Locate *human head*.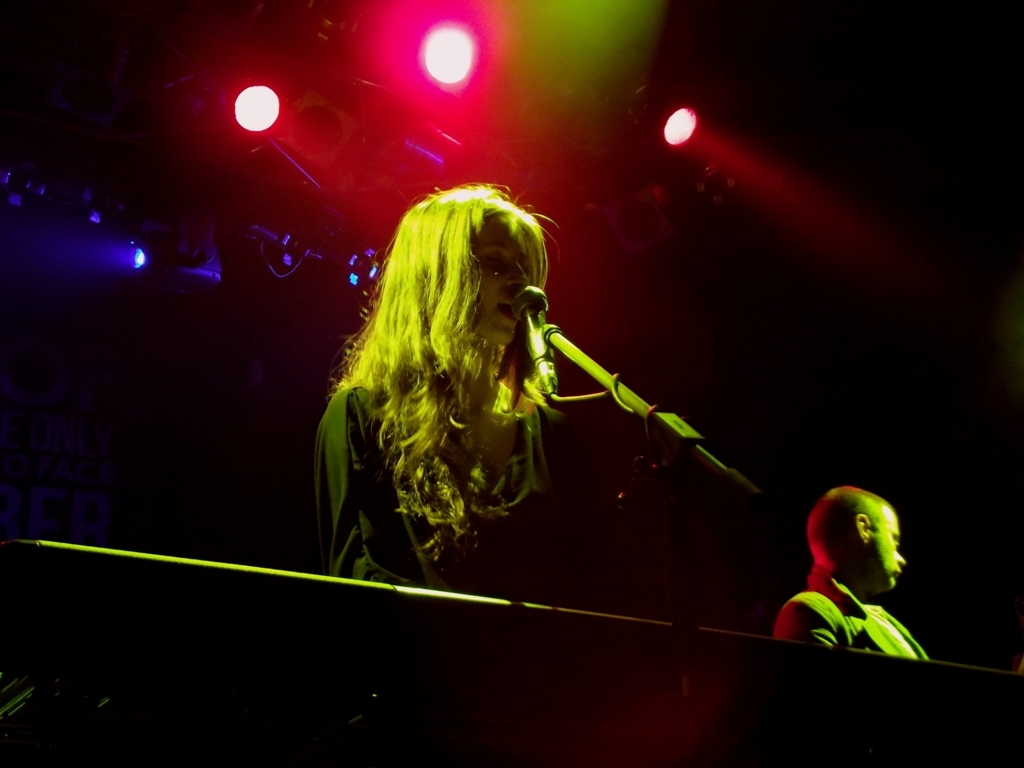
Bounding box: <region>449, 209, 544, 348</region>.
